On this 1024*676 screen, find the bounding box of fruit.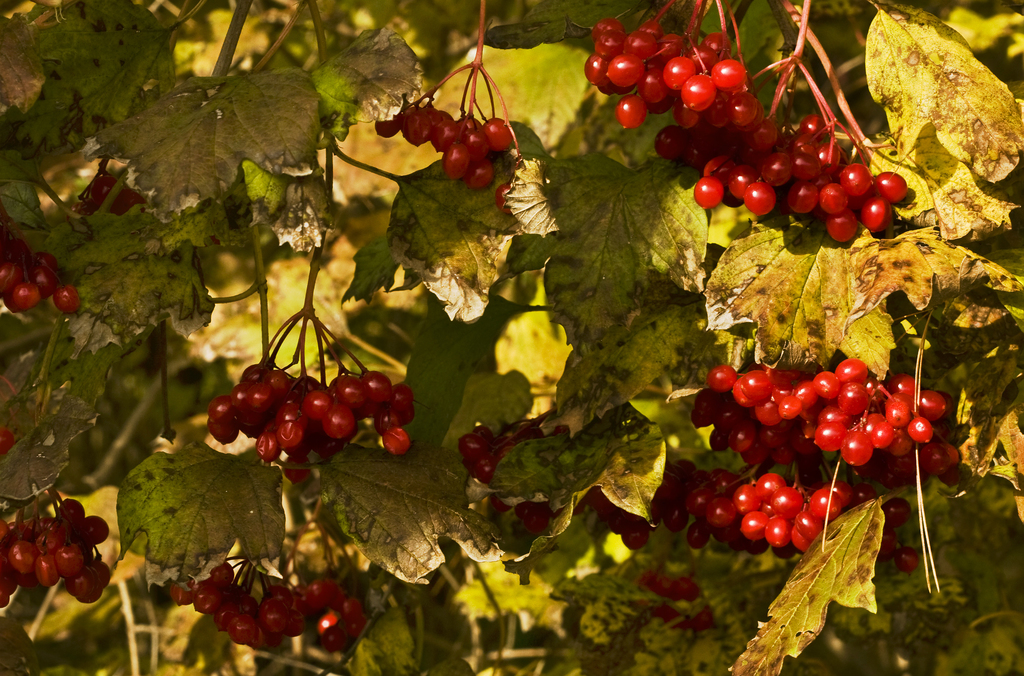
Bounding box: {"x1": 324, "y1": 403, "x2": 355, "y2": 443}.
